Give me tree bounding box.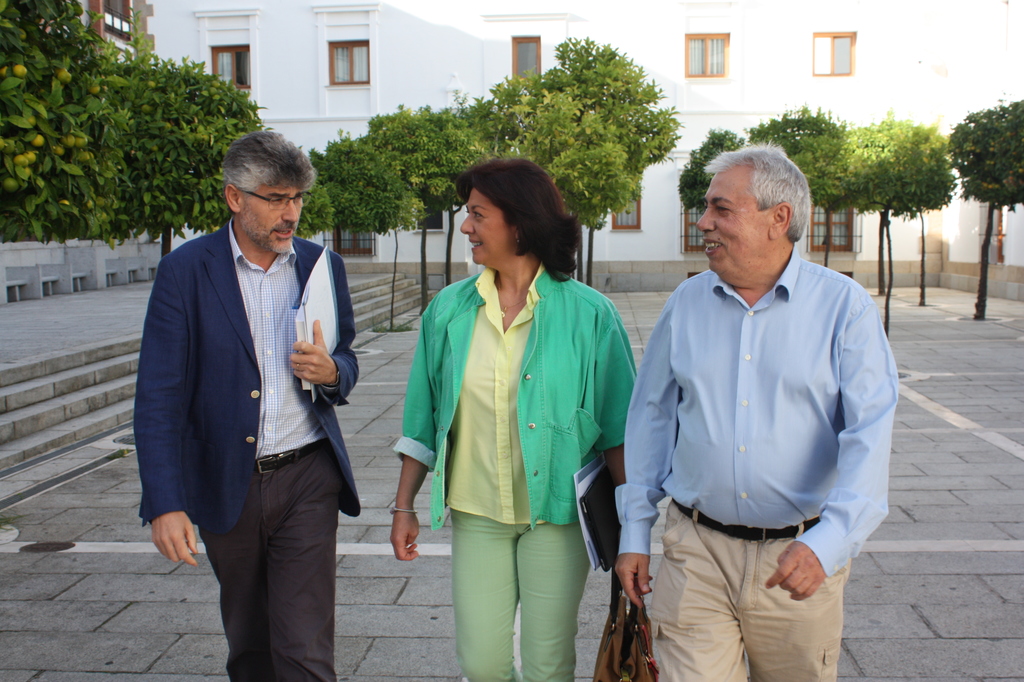
pyautogui.locateOnScreen(82, 66, 288, 266).
